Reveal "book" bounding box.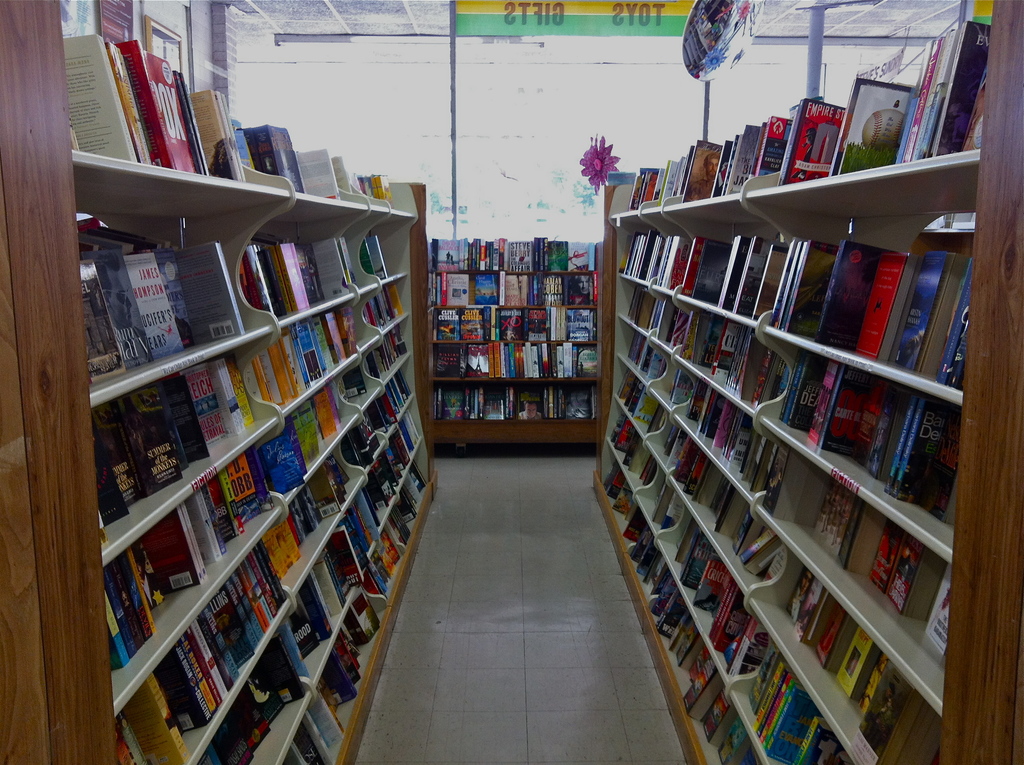
Revealed: [922, 567, 950, 657].
